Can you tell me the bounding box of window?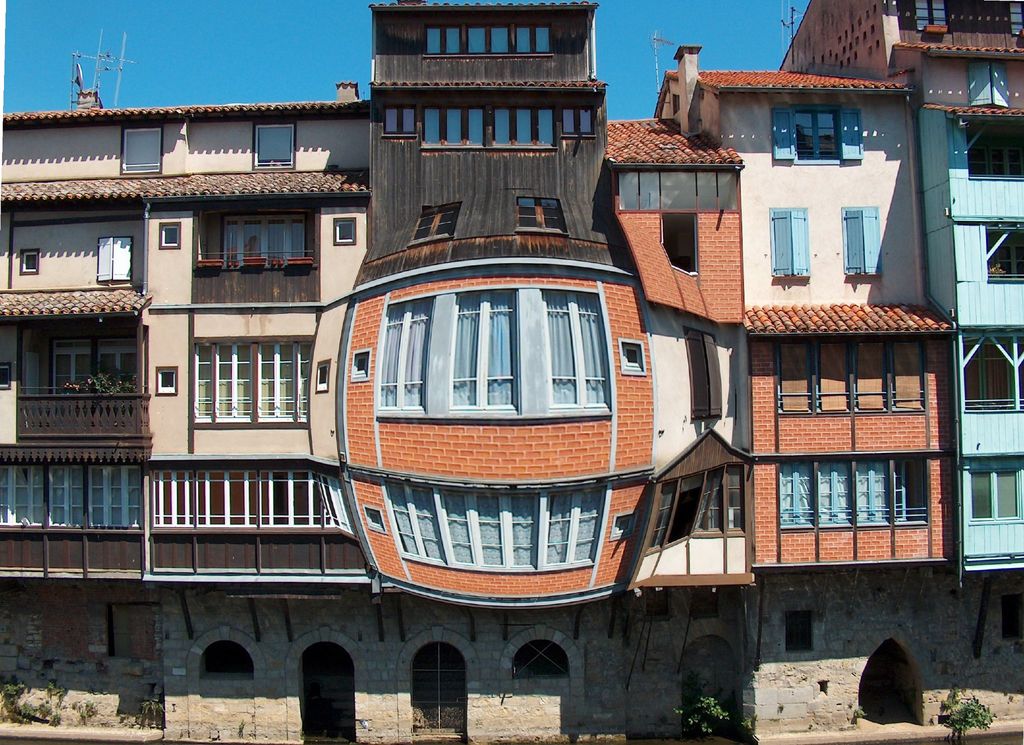
bbox=(380, 102, 419, 136).
